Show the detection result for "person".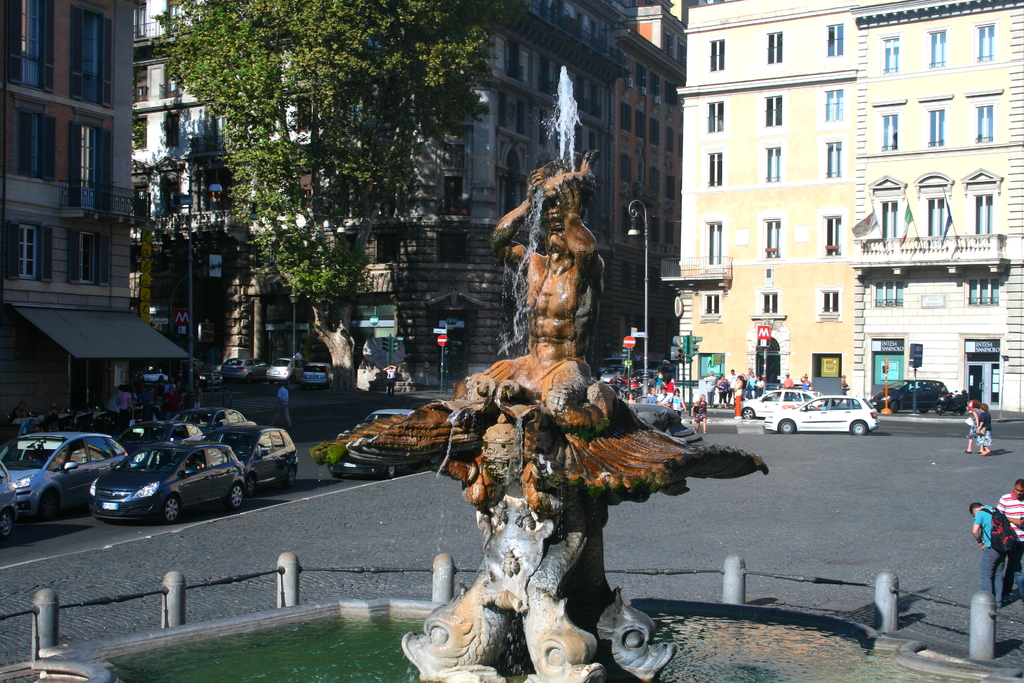
BBox(664, 383, 685, 418).
